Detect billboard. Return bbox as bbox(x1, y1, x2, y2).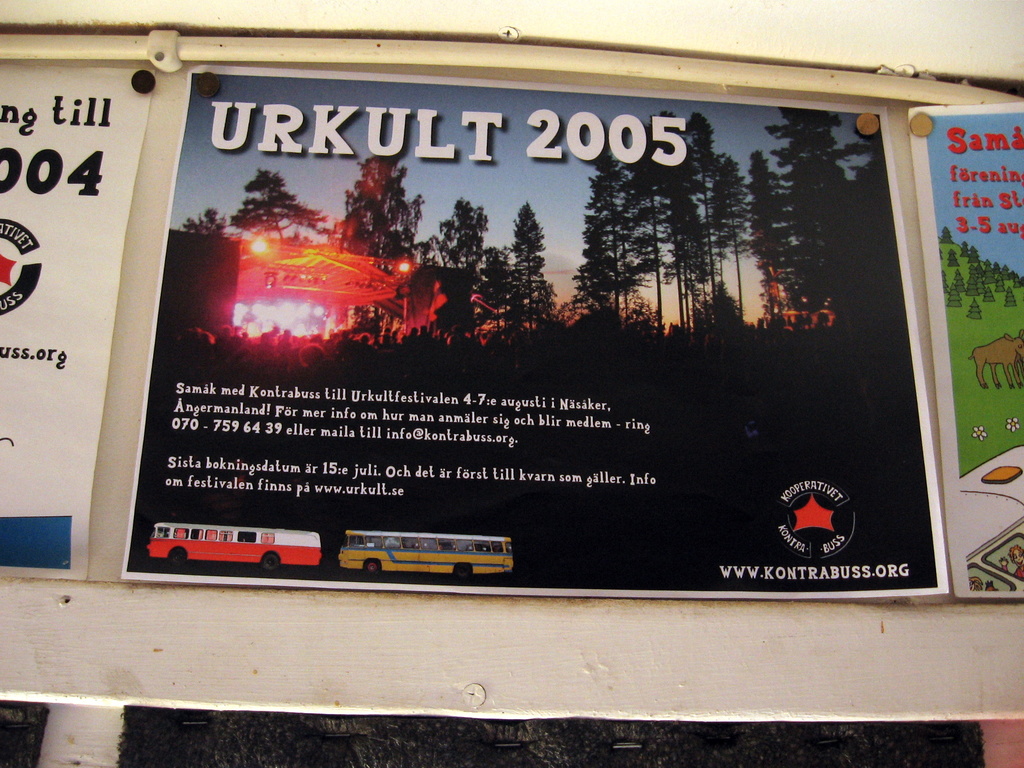
bbox(158, 90, 938, 615).
